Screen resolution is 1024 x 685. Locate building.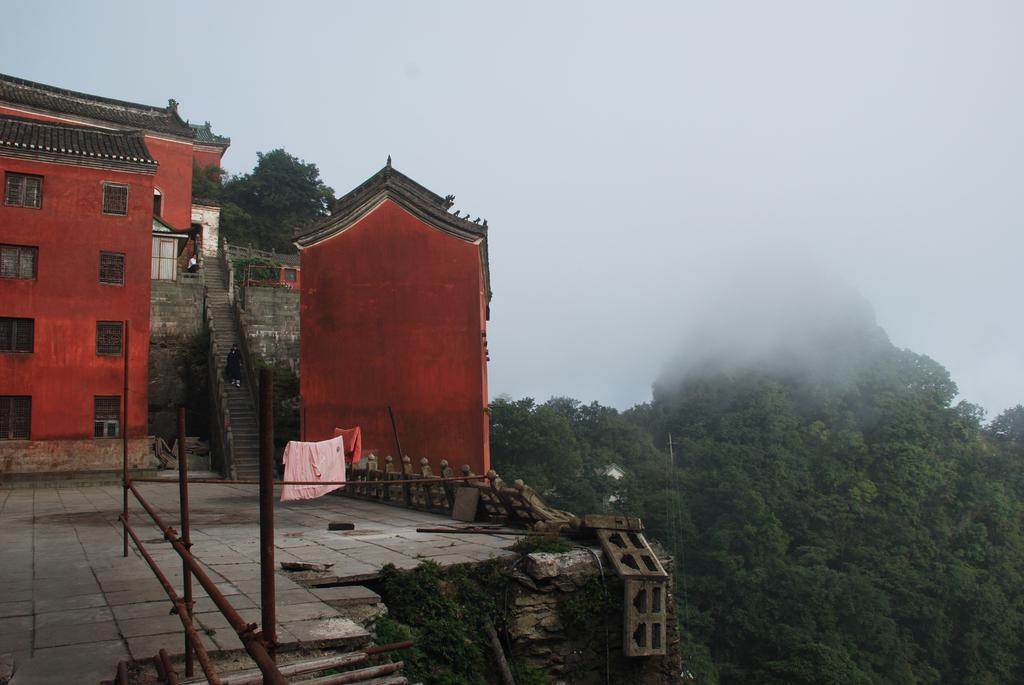
<region>285, 143, 497, 468</region>.
